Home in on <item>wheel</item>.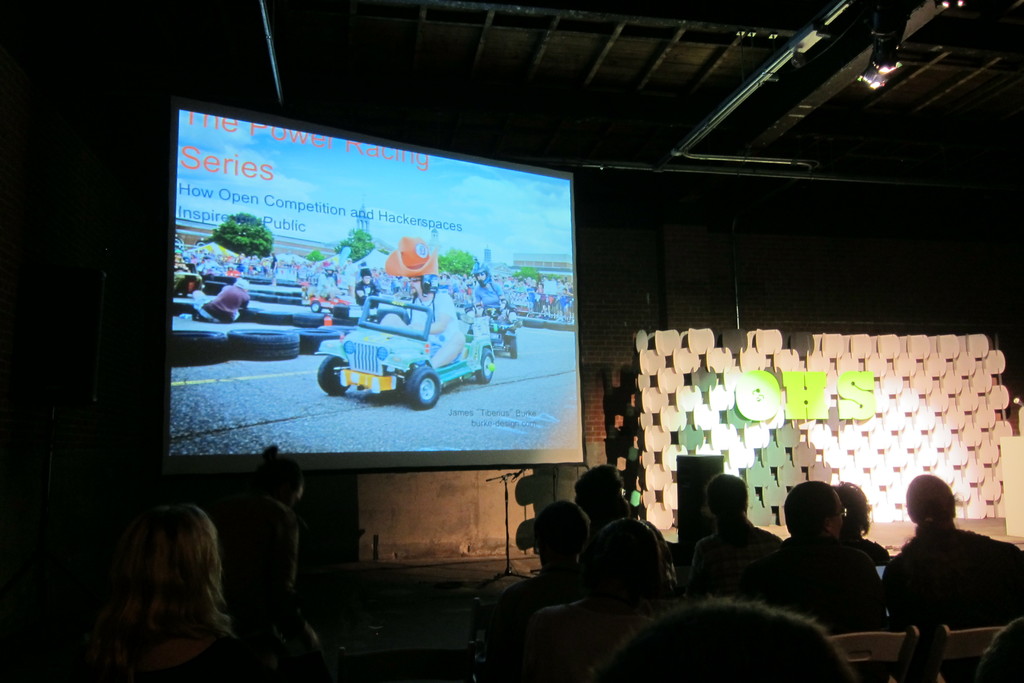
Homed in at 239,309,259,322.
